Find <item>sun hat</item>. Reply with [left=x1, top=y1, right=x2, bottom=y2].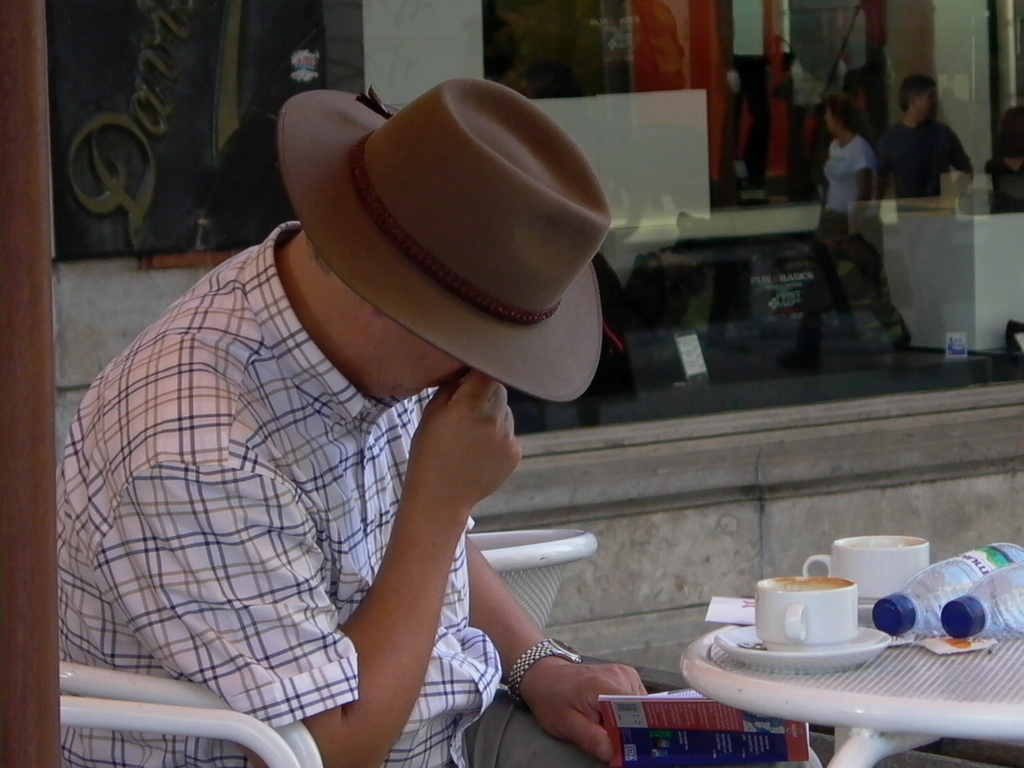
[left=283, top=74, right=620, bottom=404].
